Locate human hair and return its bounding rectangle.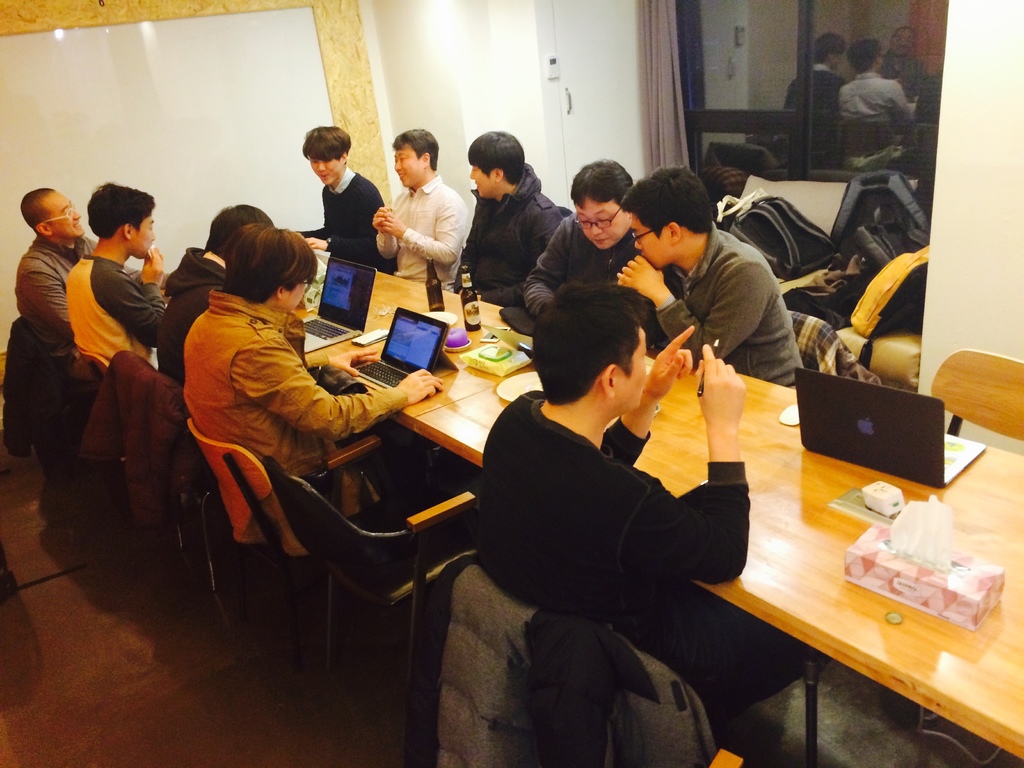
{"left": 619, "top": 161, "right": 715, "bottom": 241}.
